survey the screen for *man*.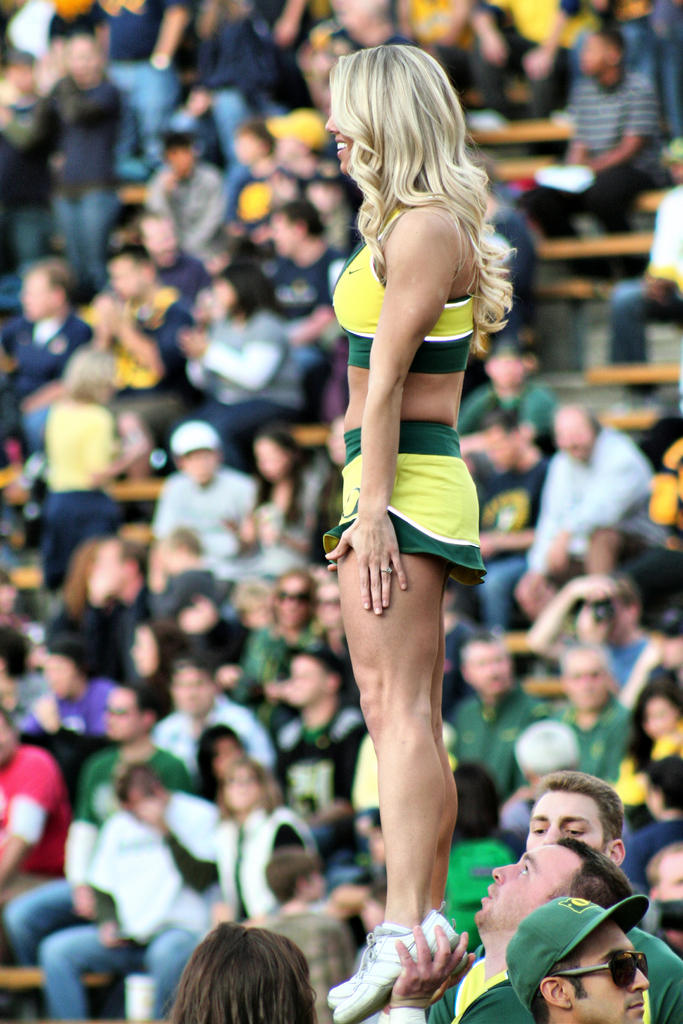
Survey found: [left=222, top=128, right=287, bottom=265].
